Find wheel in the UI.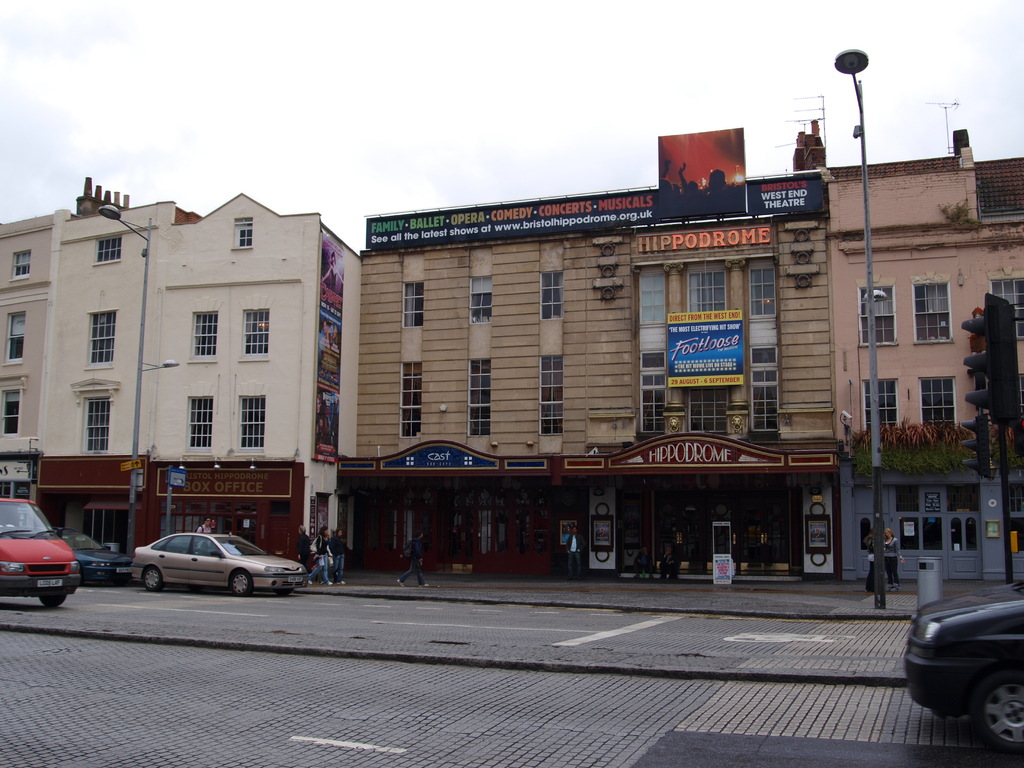
UI element at x1=227 y1=559 x2=247 y2=588.
